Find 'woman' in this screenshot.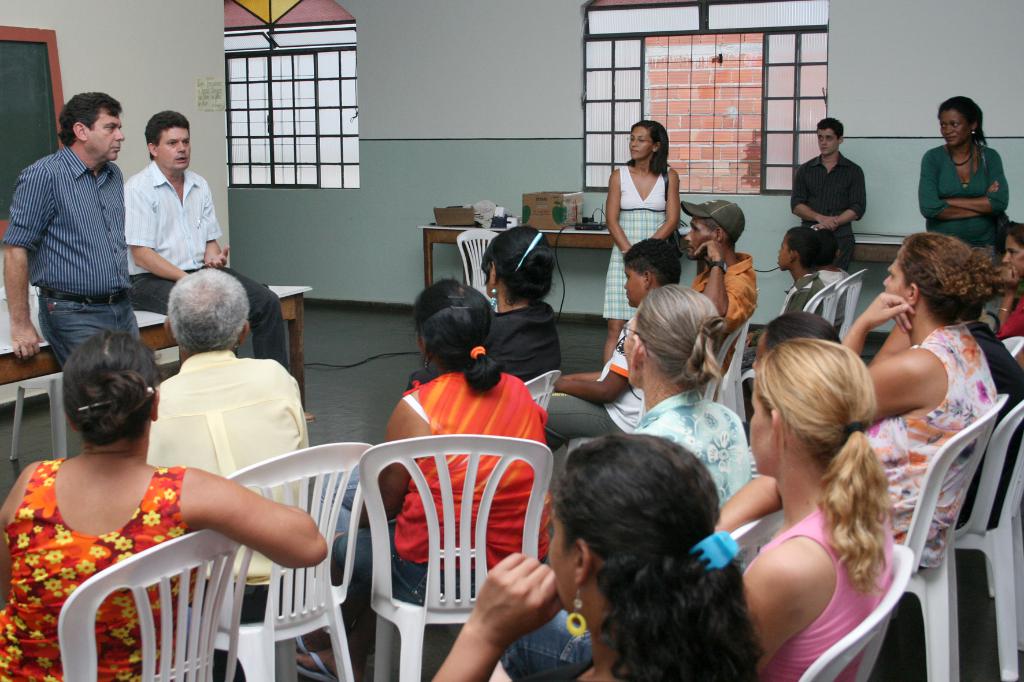
The bounding box for 'woman' is bbox=[411, 220, 559, 422].
